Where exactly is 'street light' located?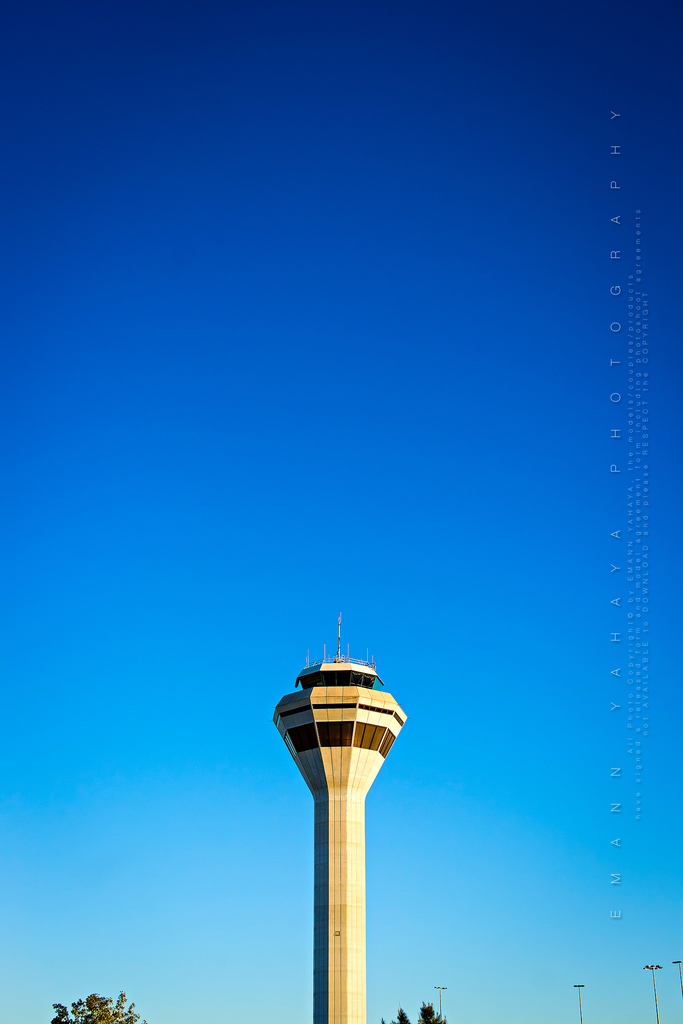
Its bounding box is box=[429, 985, 448, 1023].
